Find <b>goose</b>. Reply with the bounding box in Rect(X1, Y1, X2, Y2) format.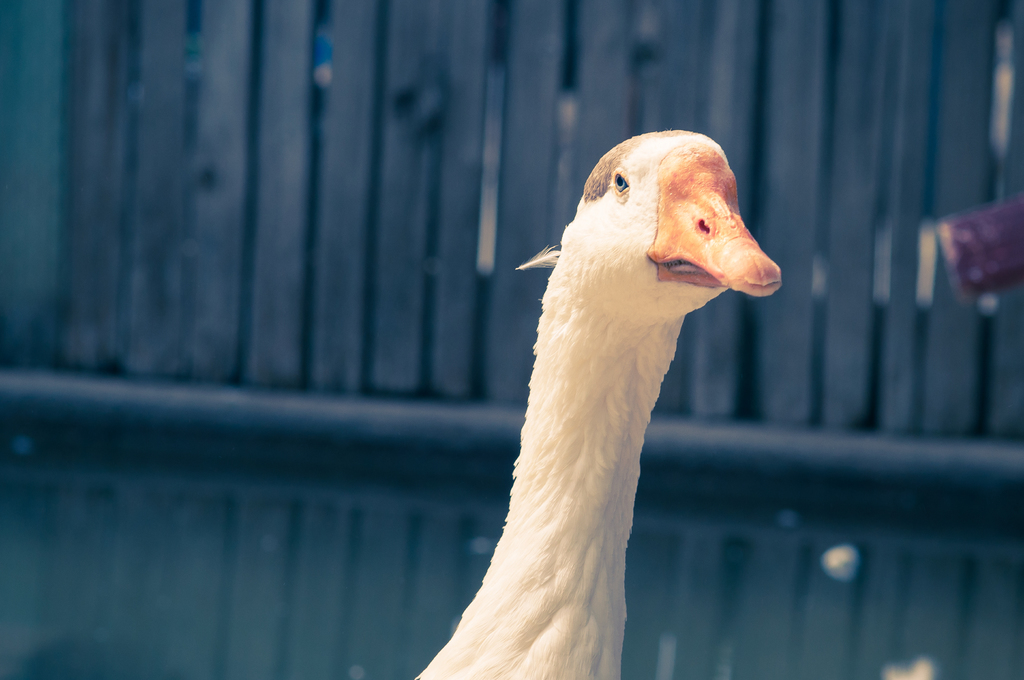
Rect(397, 120, 799, 679).
